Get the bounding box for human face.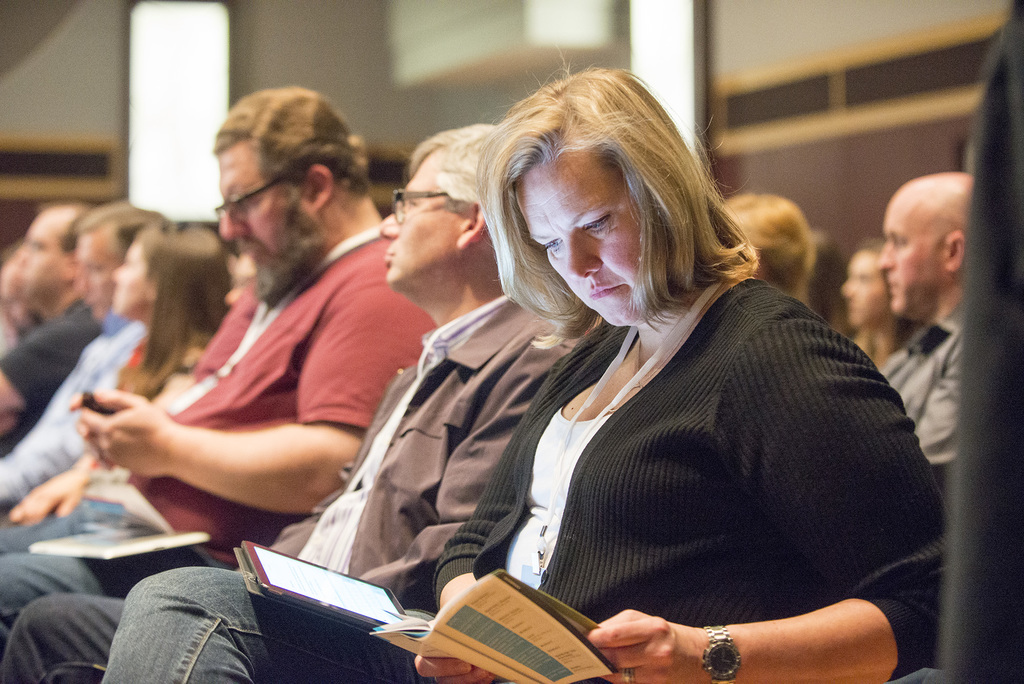
{"left": 837, "top": 247, "right": 887, "bottom": 334}.
